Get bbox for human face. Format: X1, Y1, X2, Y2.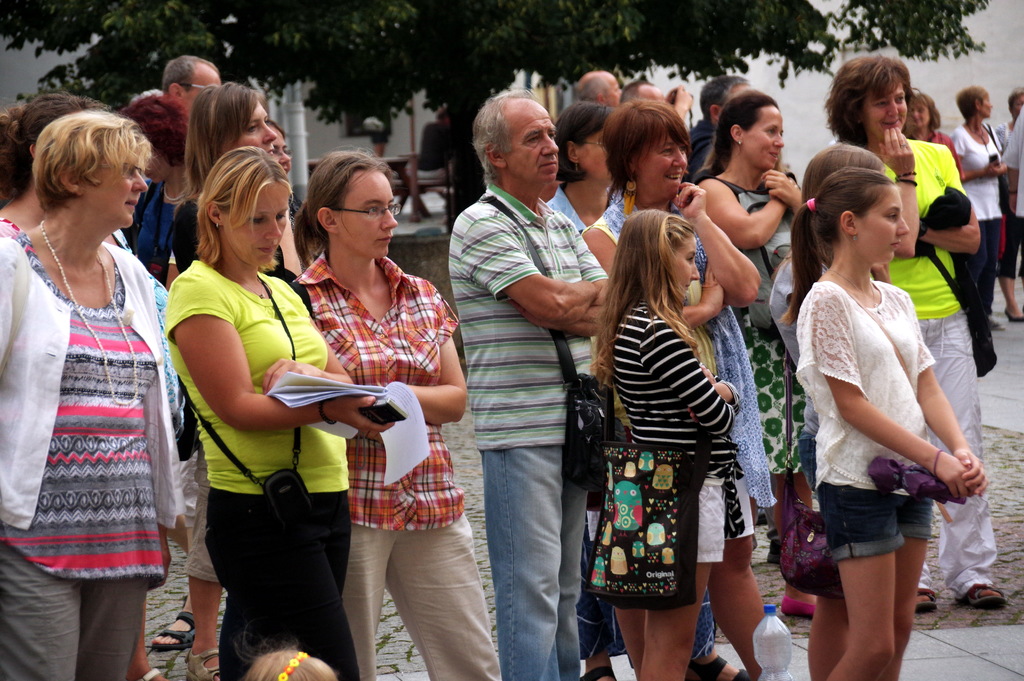
742, 106, 785, 167.
